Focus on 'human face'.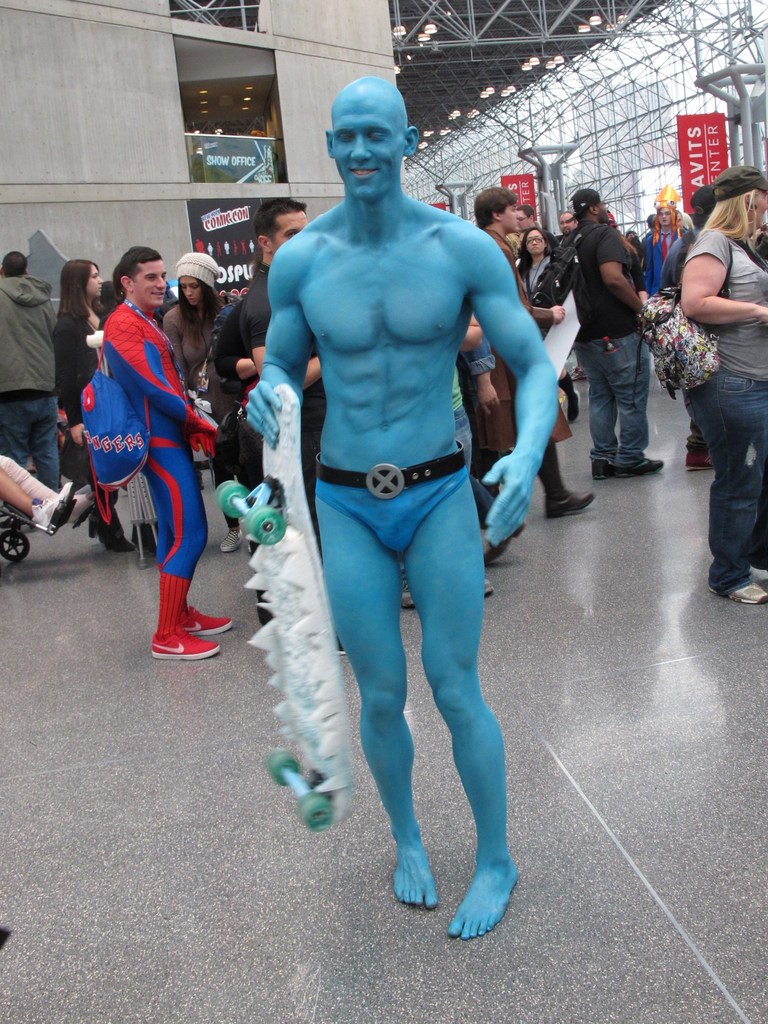
Focused at l=503, t=207, r=517, b=227.
